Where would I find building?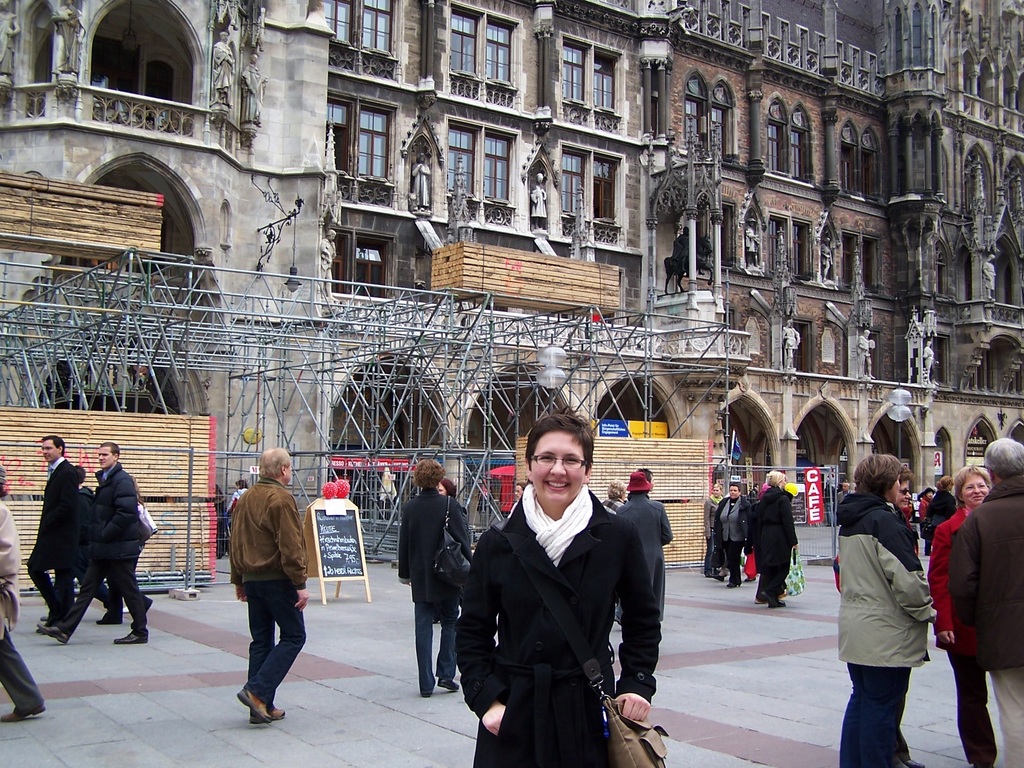
At [left=0, top=0, right=1023, bottom=572].
